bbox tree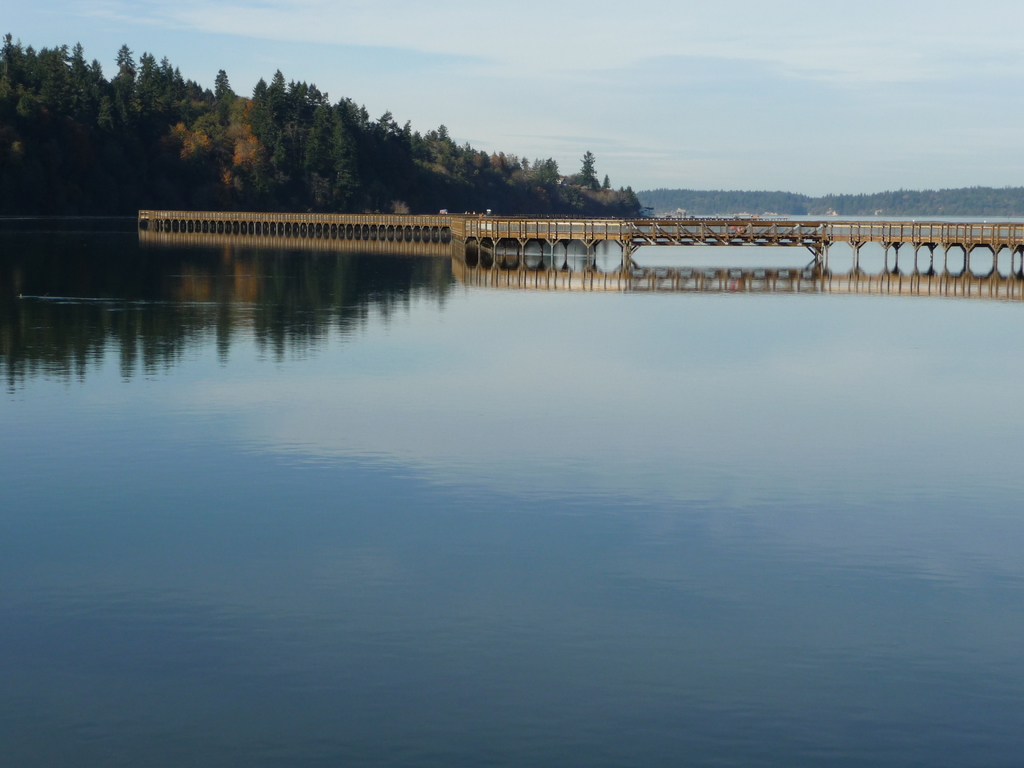
(142, 51, 166, 118)
